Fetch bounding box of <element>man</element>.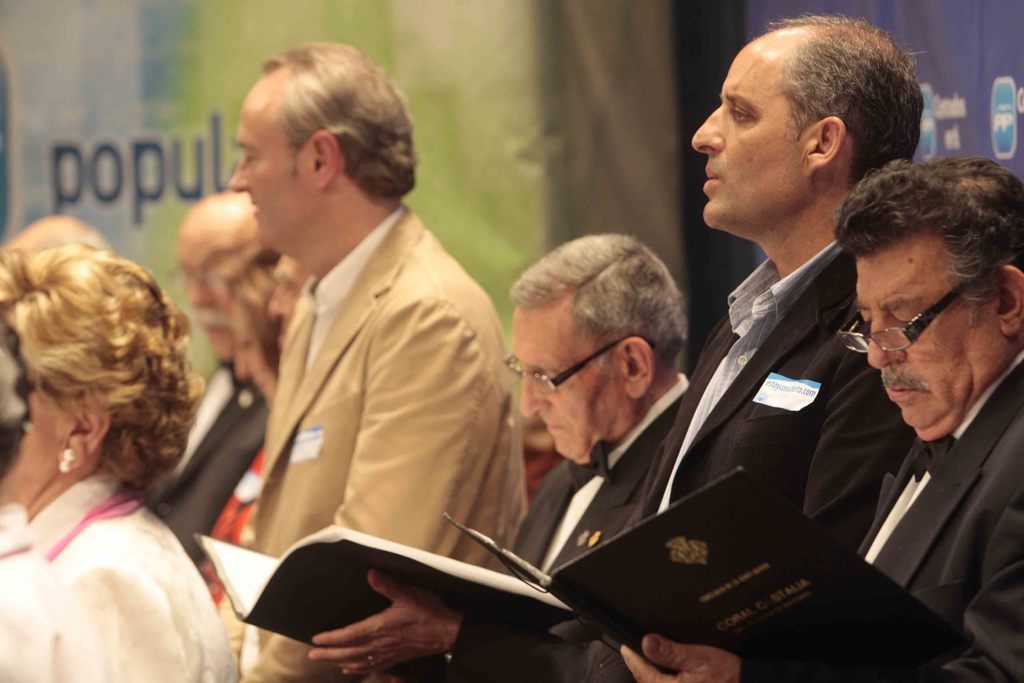
Bbox: crop(158, 186, 285, 573).
